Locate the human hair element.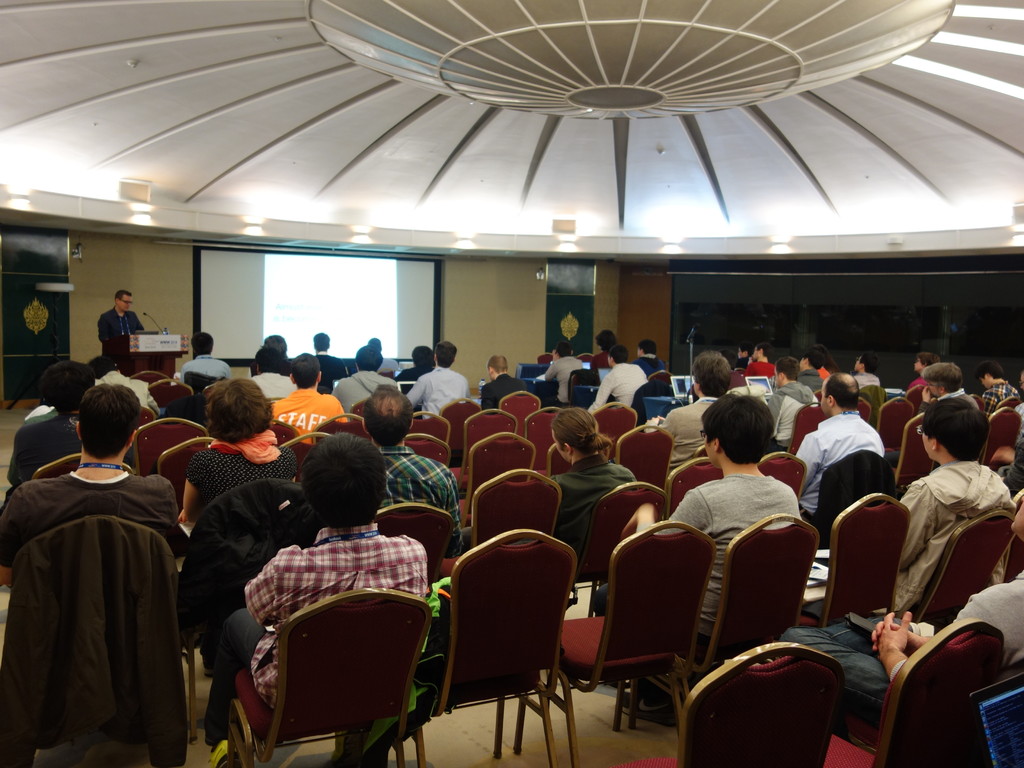
Element bbox: Rect(858, 352, 873, 373).
